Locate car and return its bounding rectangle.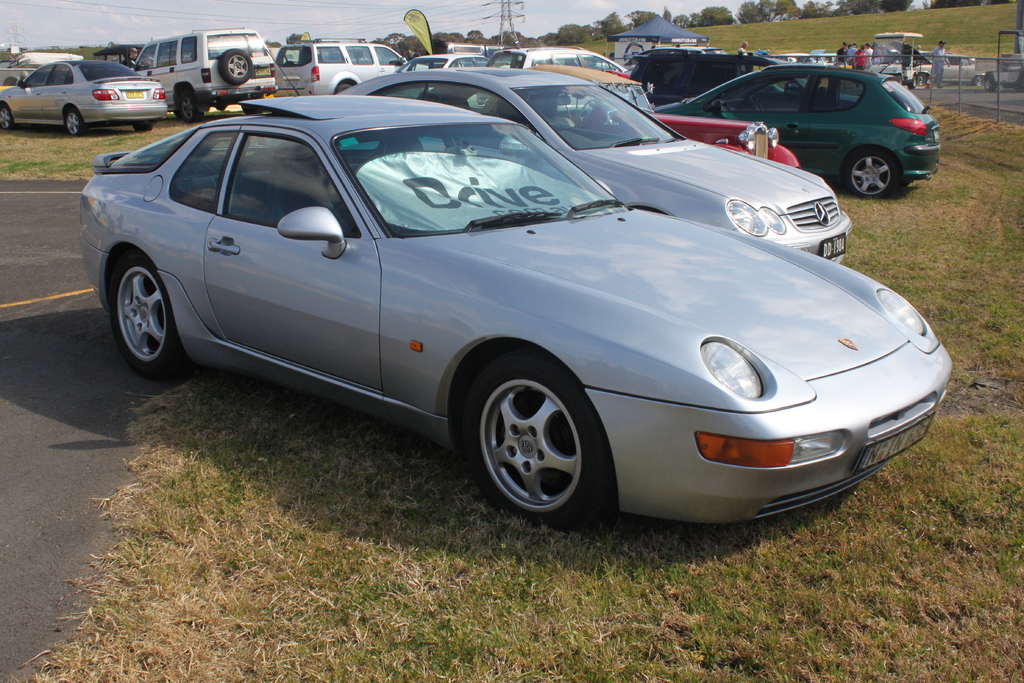
{"left": 270, "top": 38, "right": 430, "bottom": 98}.
